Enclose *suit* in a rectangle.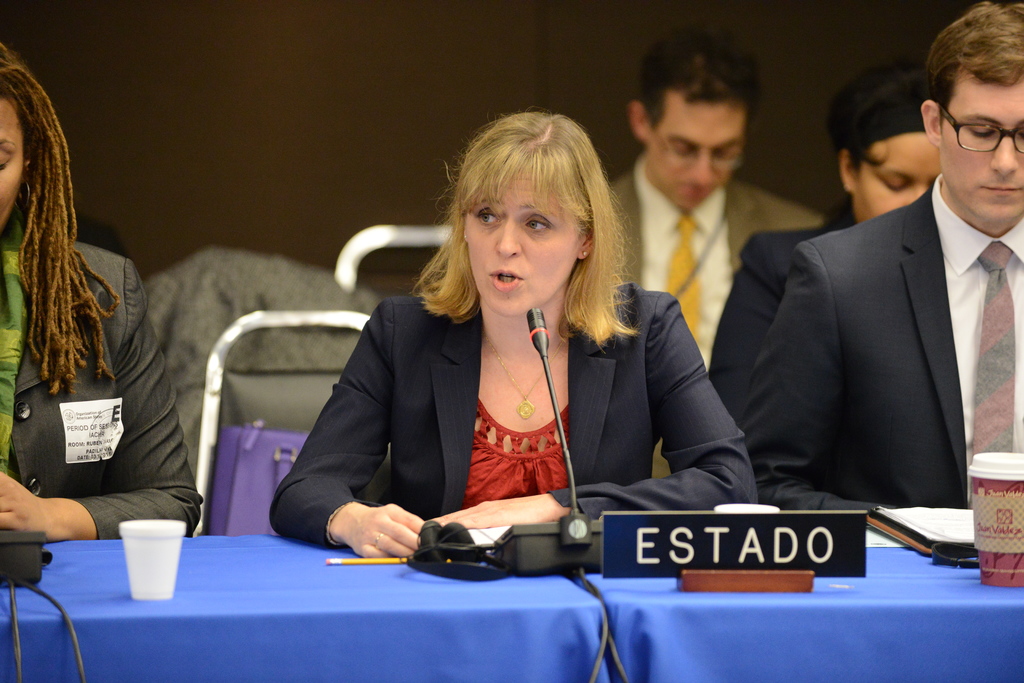
(x1=710, y1=215, x2=855, y2=425).
